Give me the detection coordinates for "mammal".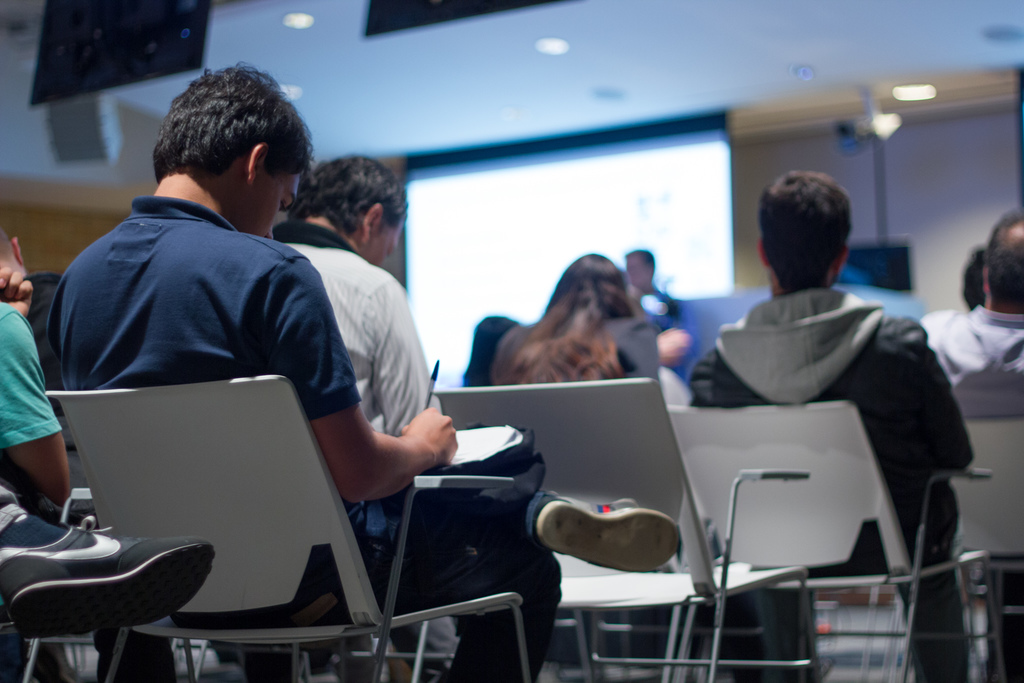
(920,199,1023,670).
